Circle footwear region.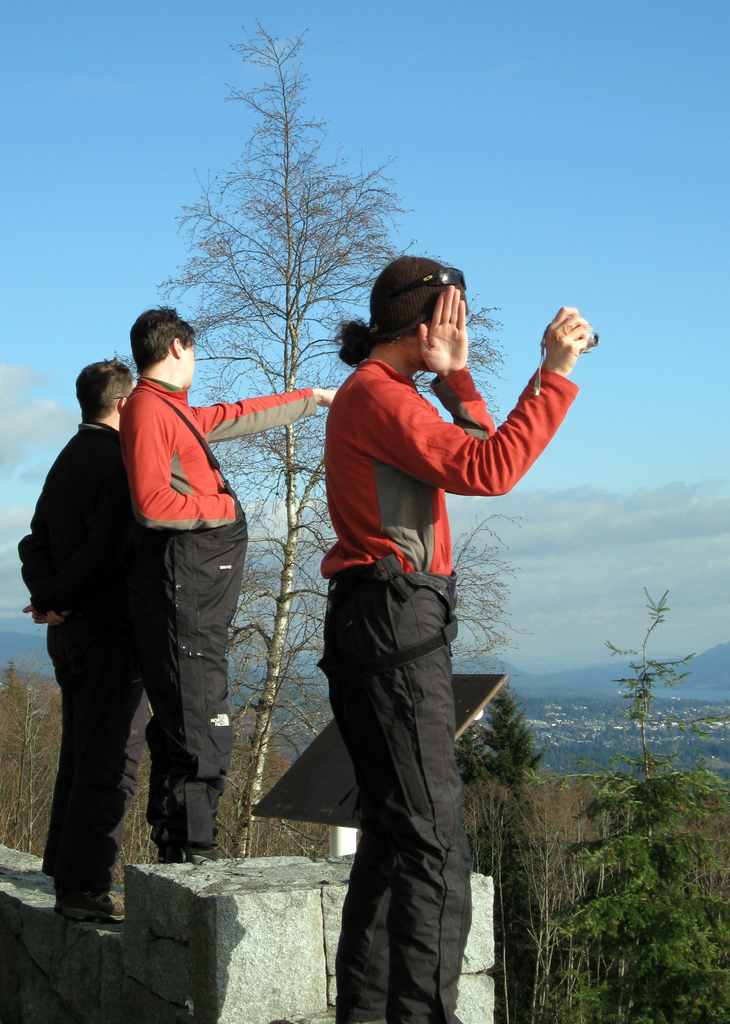
Region: box(59, 888, 129, 919).
